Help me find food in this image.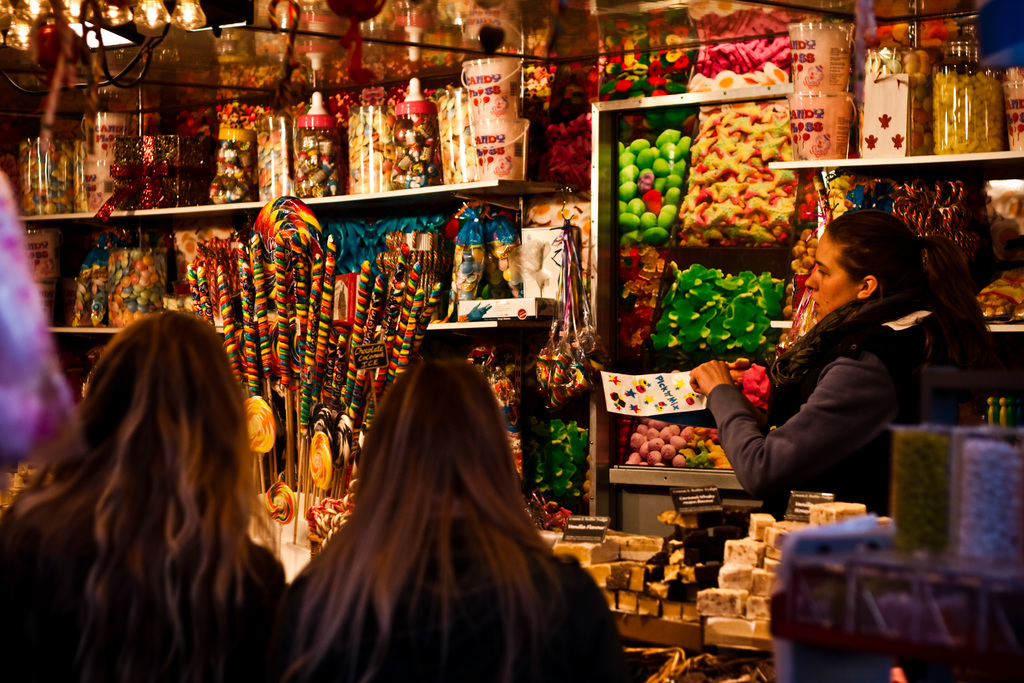
Found it: [0,462,38,514].
